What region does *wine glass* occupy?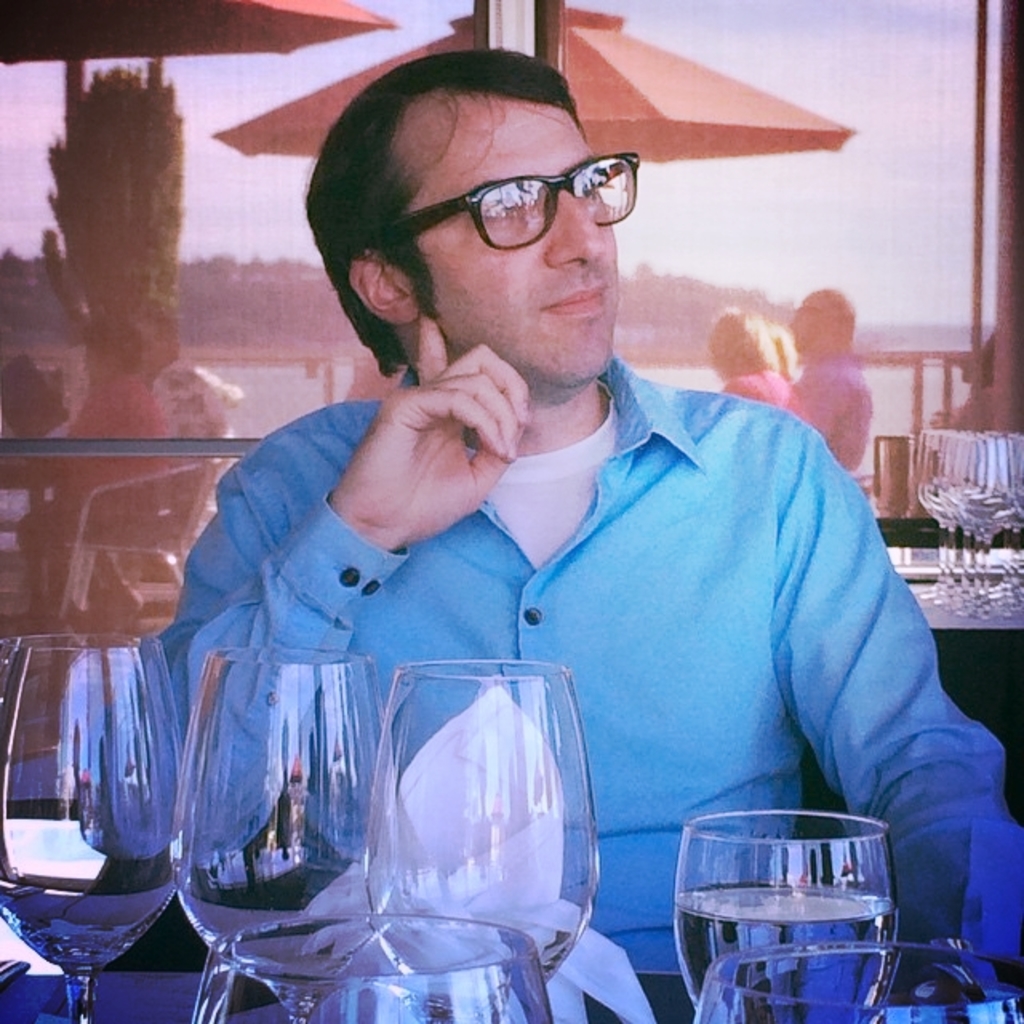
Rect(366, 662, 600, 982).
